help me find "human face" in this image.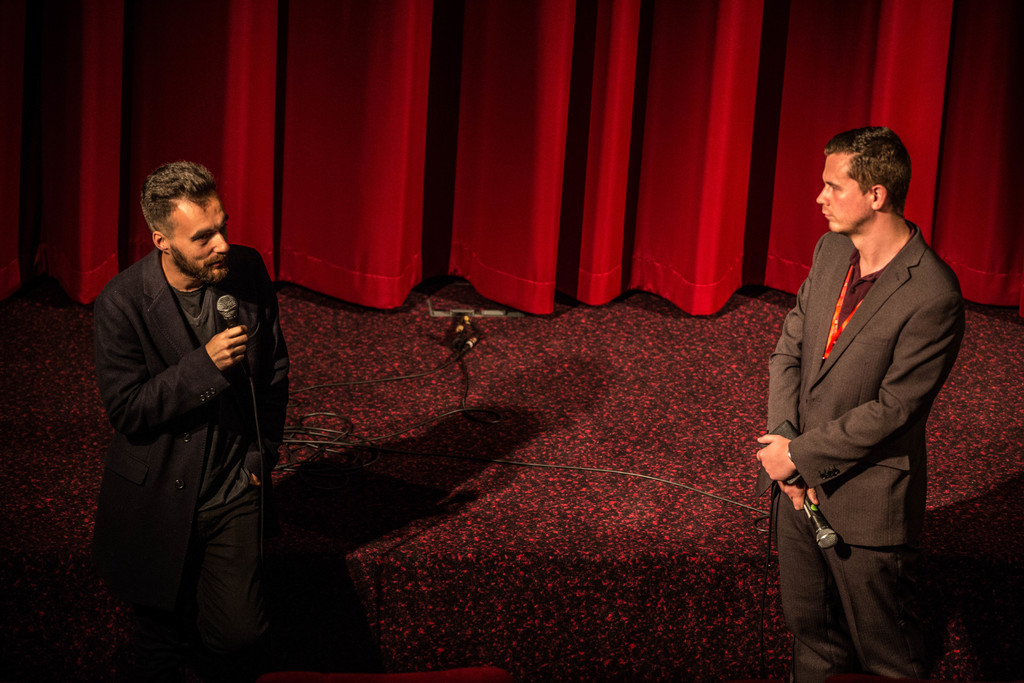
Found it: rect(813, 156, 870, 235).
